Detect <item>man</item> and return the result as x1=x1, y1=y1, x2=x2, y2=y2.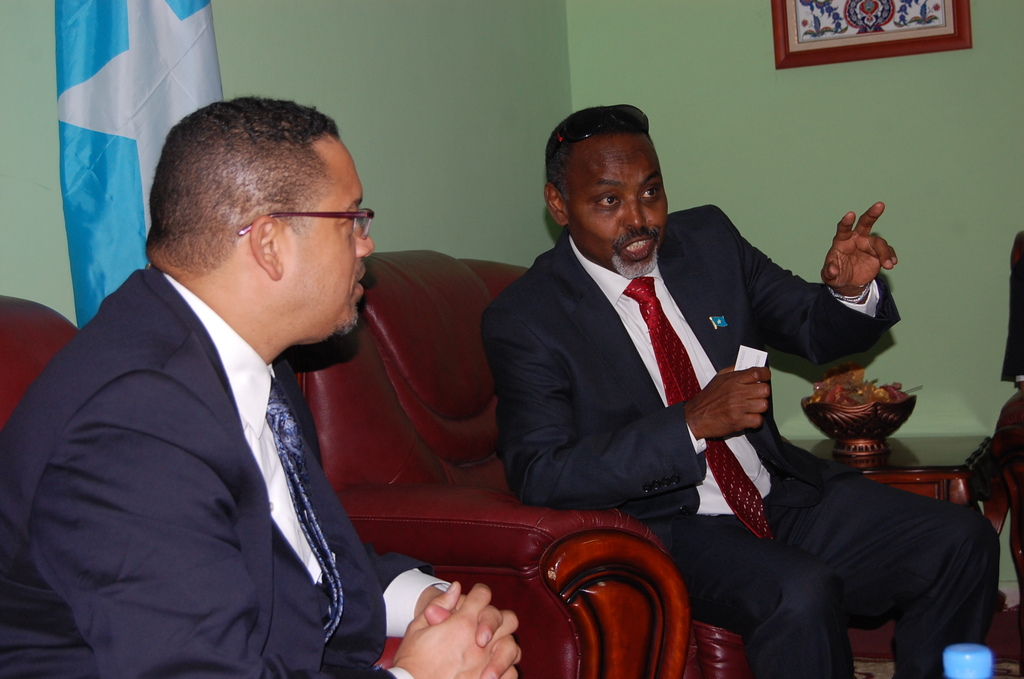
x1=481, y1=106, x2=1004, y2=678.
